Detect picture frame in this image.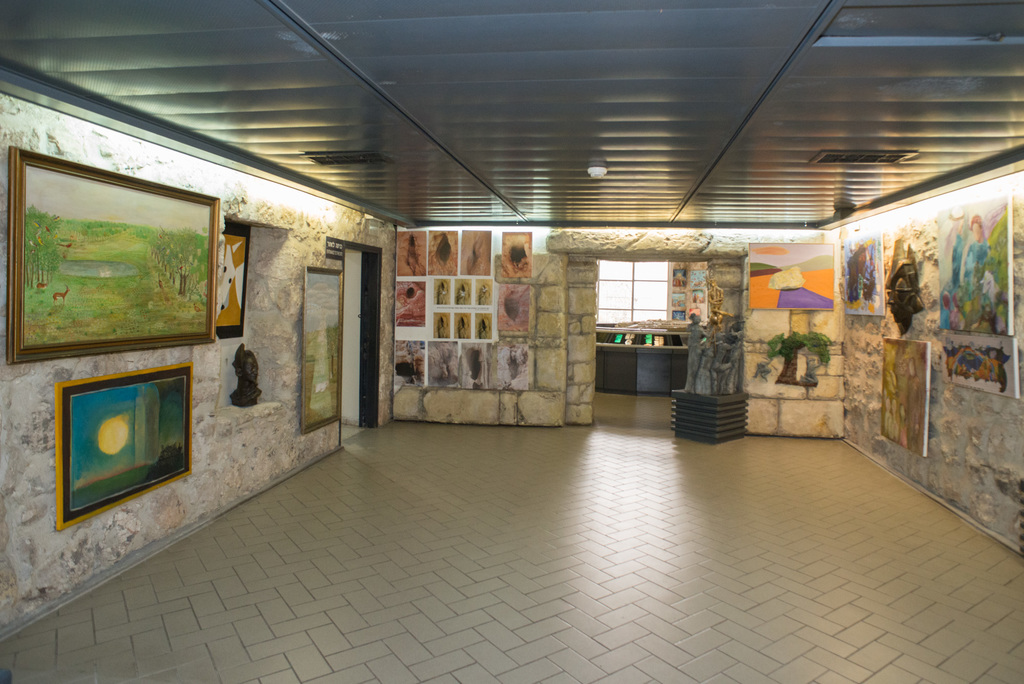
Detection: rect(394, 279, 500, 341).
